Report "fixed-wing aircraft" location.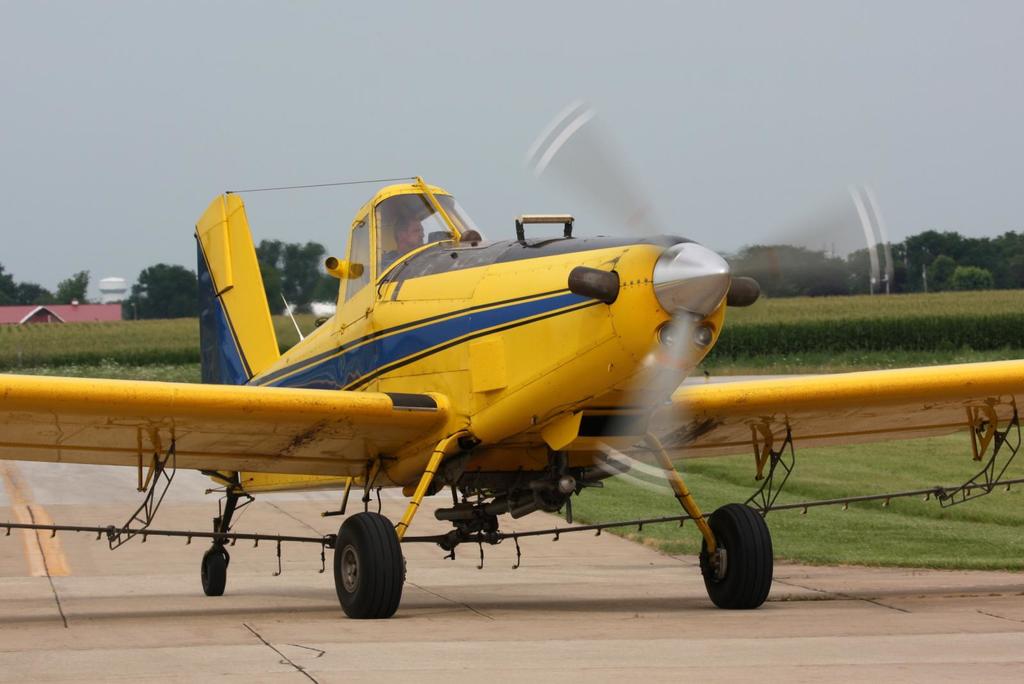
Report: box=[2, 95, 1023, 624].
